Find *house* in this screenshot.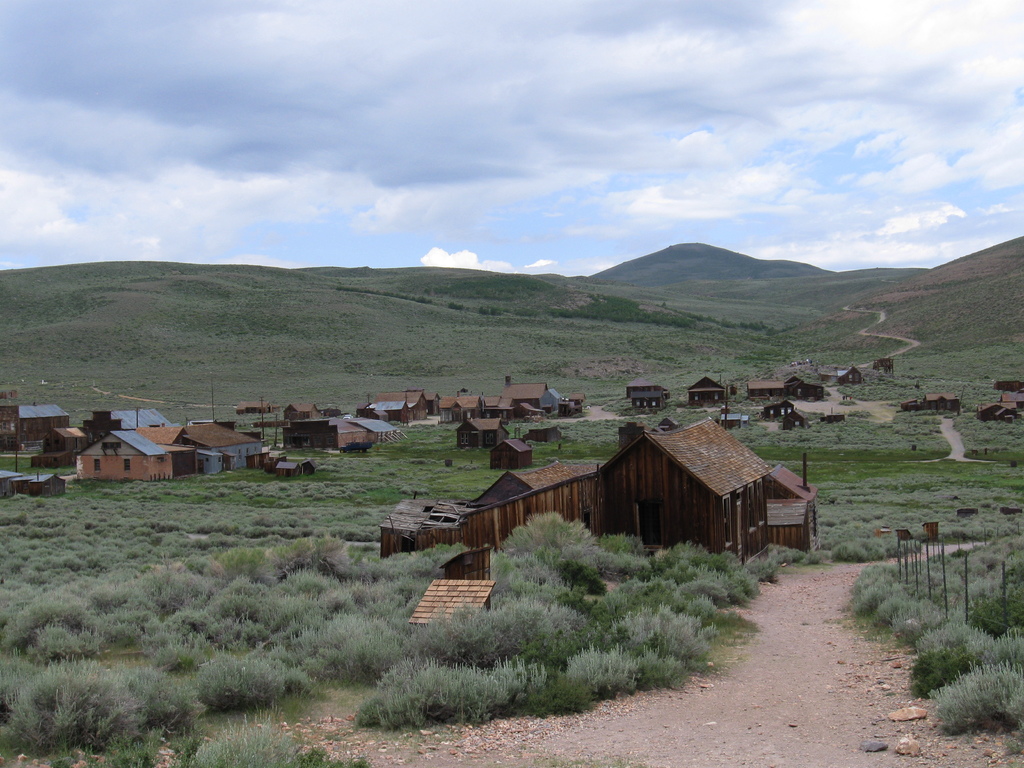
The bounding box for *house* is locate(875, 355, 892, 369).
